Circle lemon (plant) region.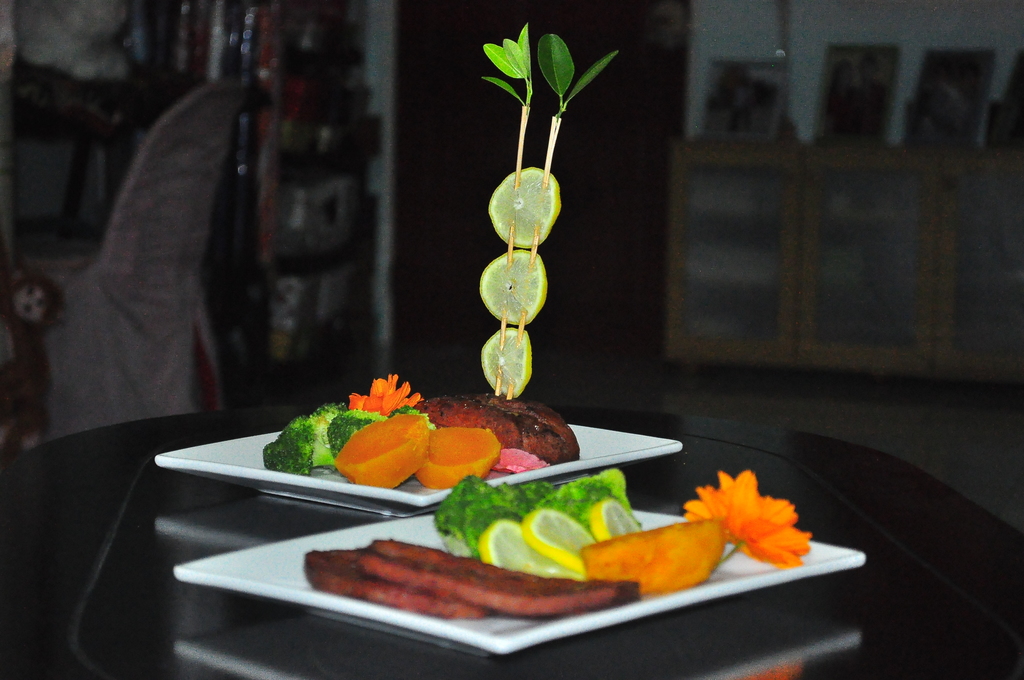
Region: l=473, t=327, r=528, b=400.
